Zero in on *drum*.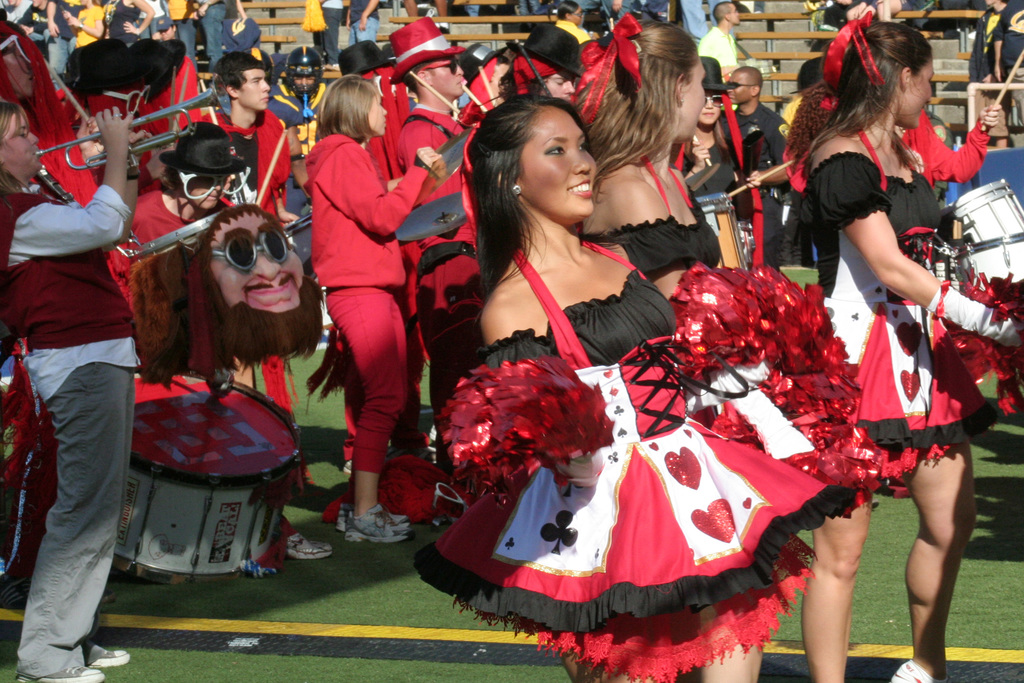
Zeroed in: [x1=118, y1=366, x2=305, y2=588].
